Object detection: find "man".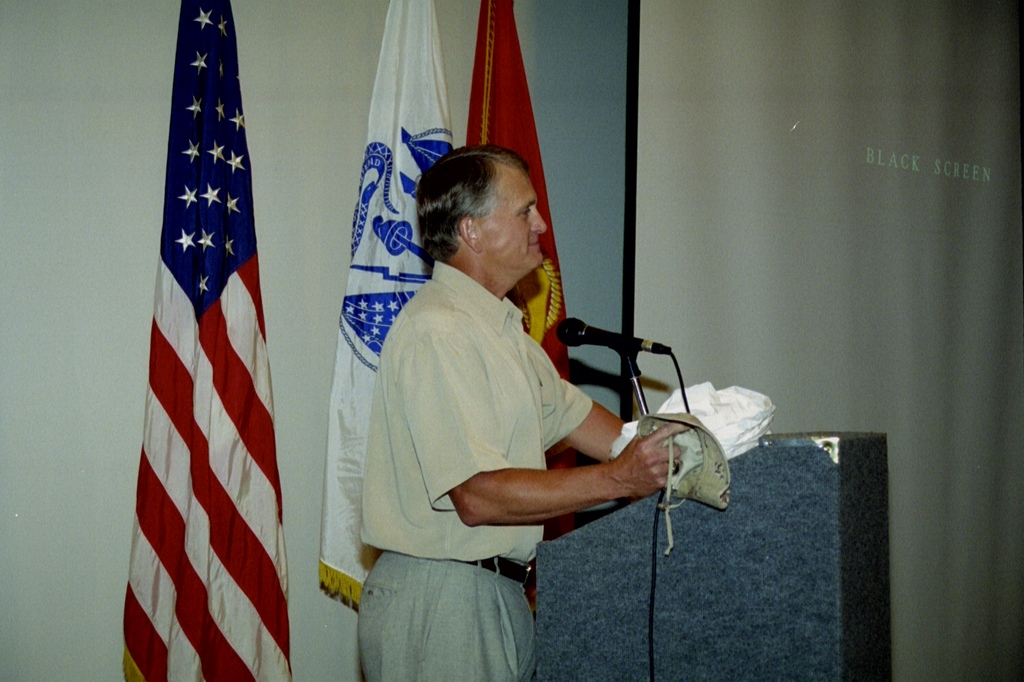
360:146:693:681.
